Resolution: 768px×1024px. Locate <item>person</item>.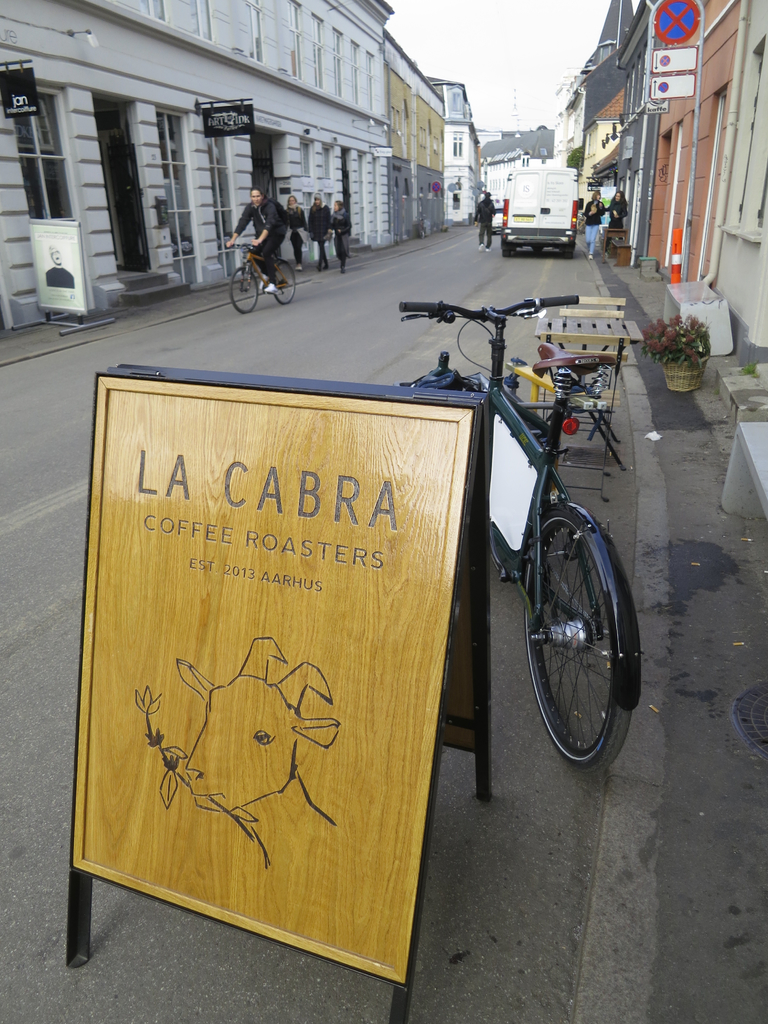
Rect(472, 189, 496, 253).
